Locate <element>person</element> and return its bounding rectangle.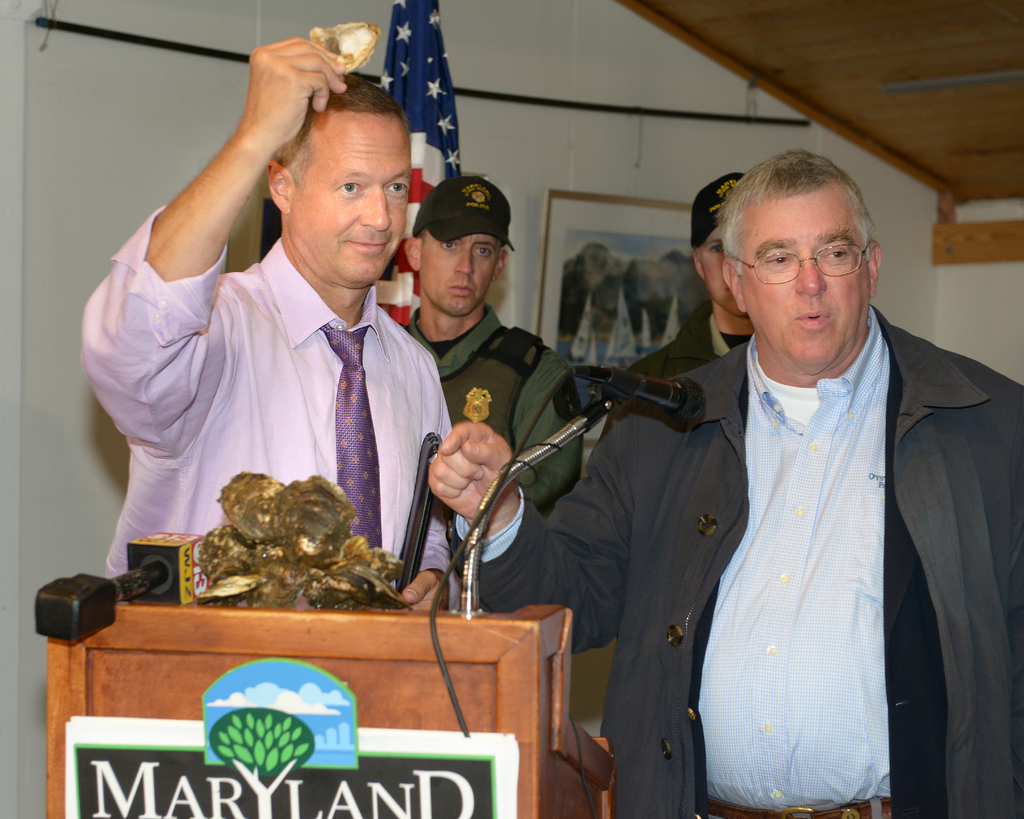
595 173 752 445.
